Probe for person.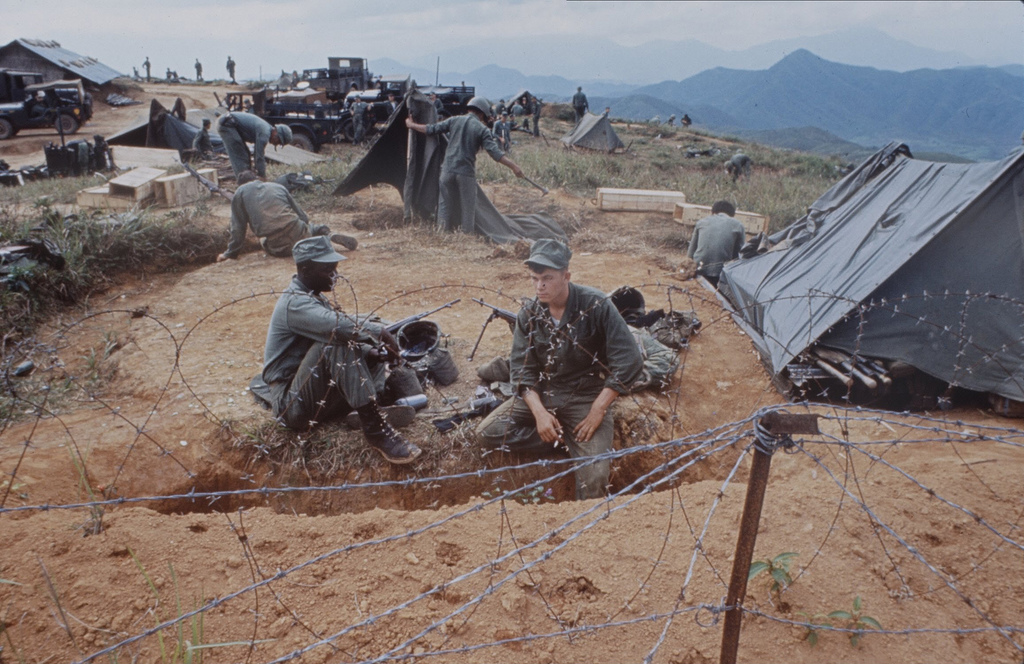
Probe result: box(197, 59, 203, 82).
